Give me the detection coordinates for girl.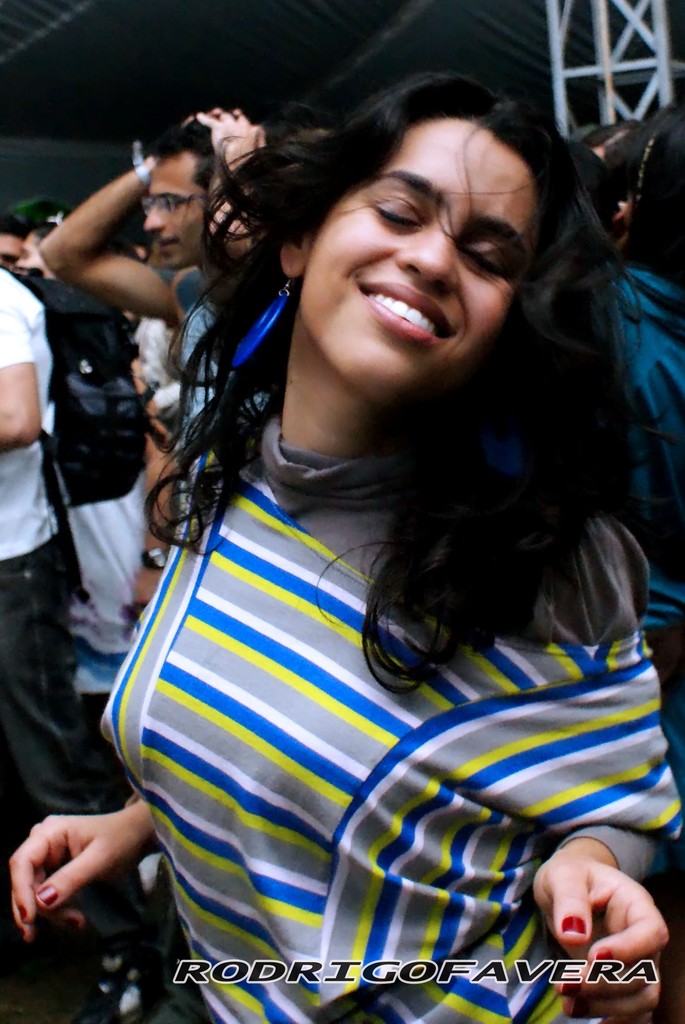
rect(4, 63, 684, 1023).
